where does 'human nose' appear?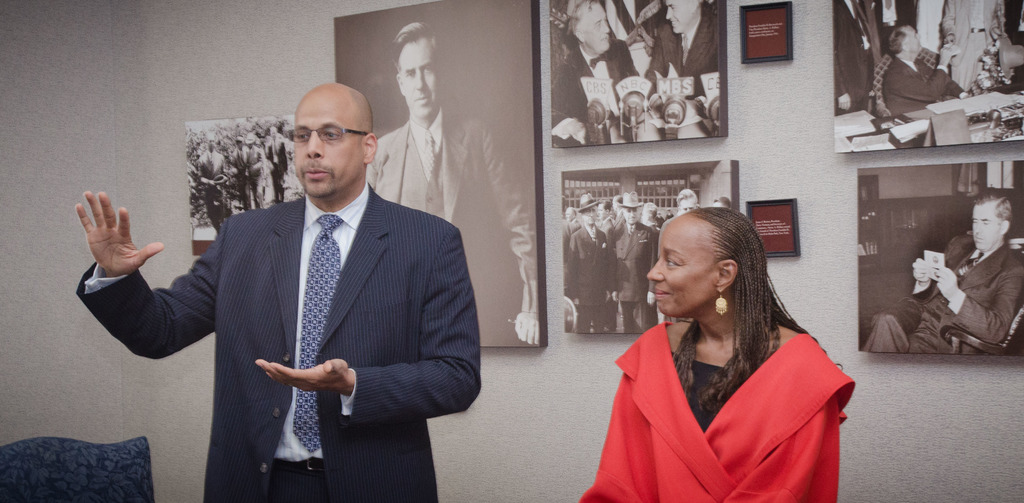
Appears at box(917, 34, 921, 42).
